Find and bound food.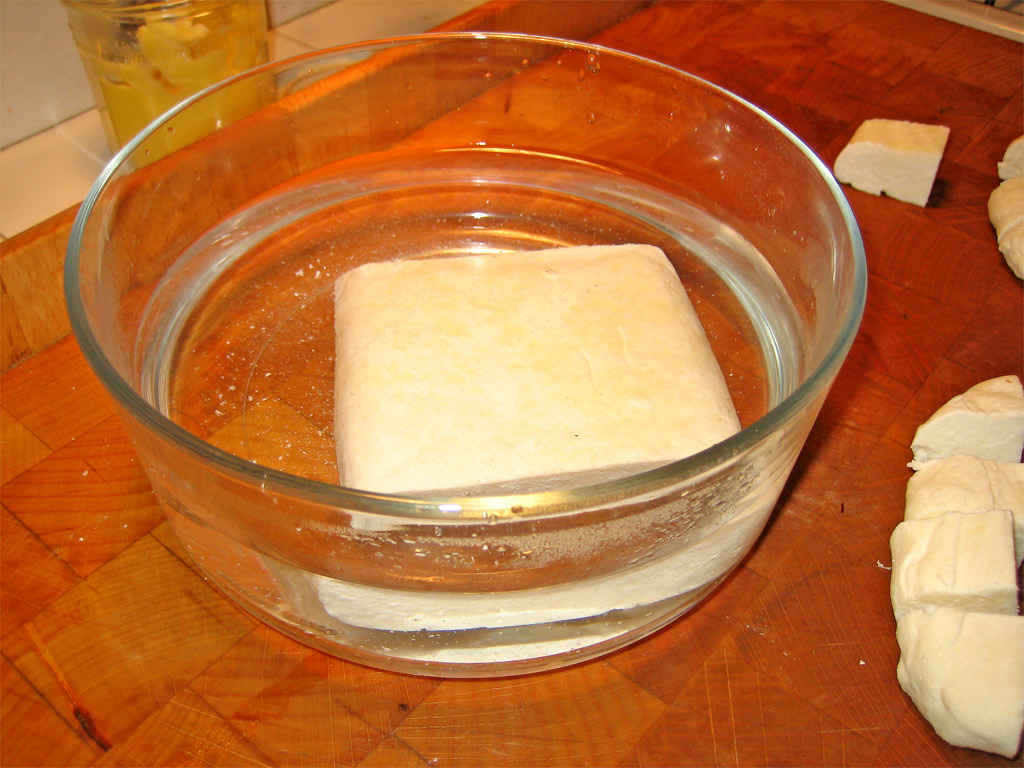
Bound: {"left": 838, "top": 125, "right": 956, "bottom": 204}.
